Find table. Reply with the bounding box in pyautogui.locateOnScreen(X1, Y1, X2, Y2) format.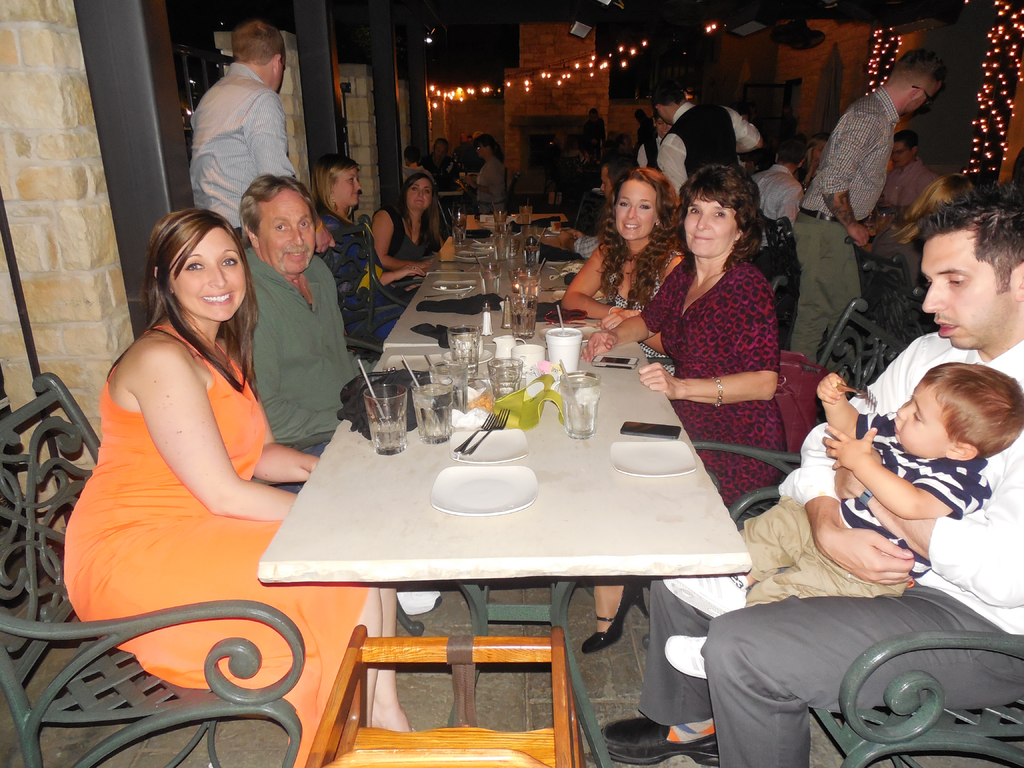
pyautogui.locateOnScreen(440, 184, 466, 199).
